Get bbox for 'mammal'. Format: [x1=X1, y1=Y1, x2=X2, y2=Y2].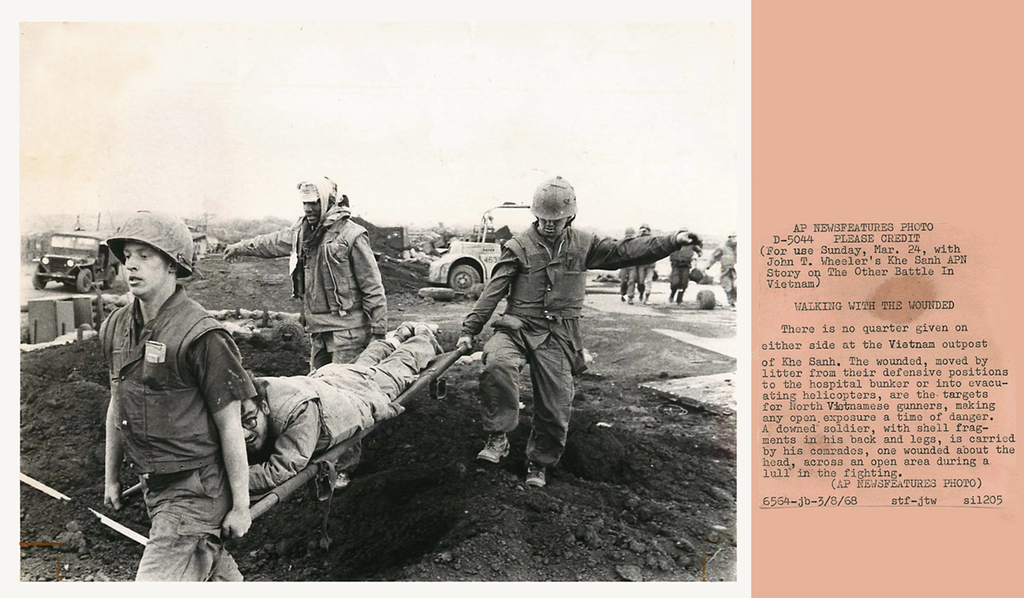
[x1=632, y1=221, x2=660, y2=303].
